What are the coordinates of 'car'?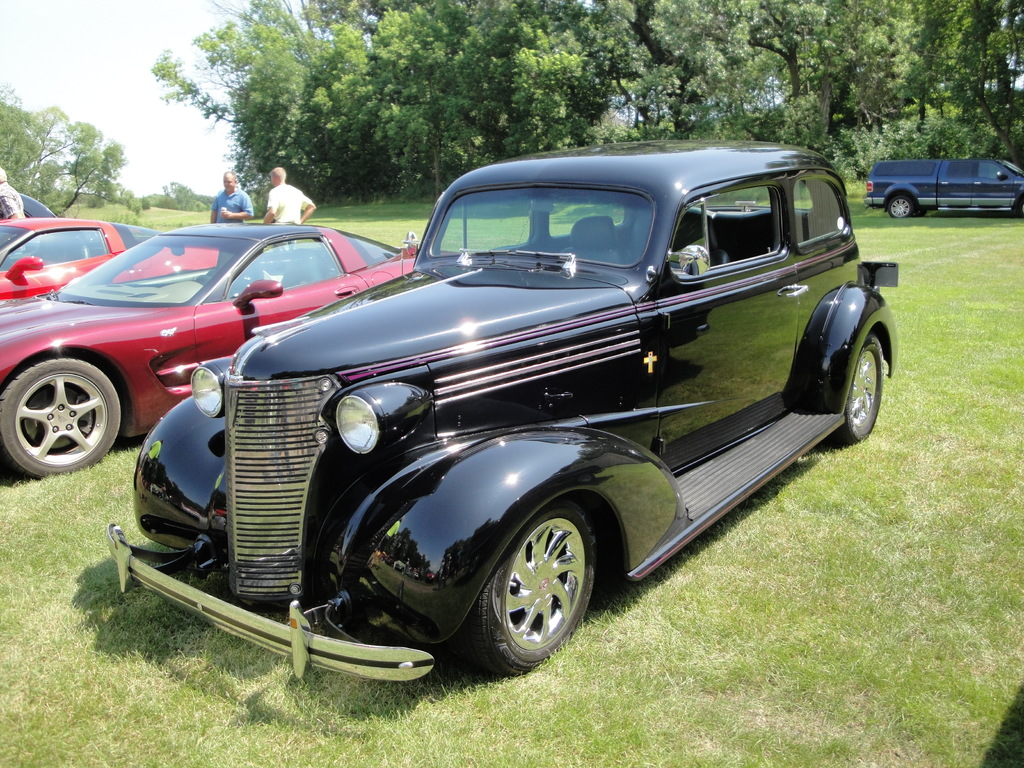
{"left": 0, "top": 210, "right": 218, "bottom": 304}.
